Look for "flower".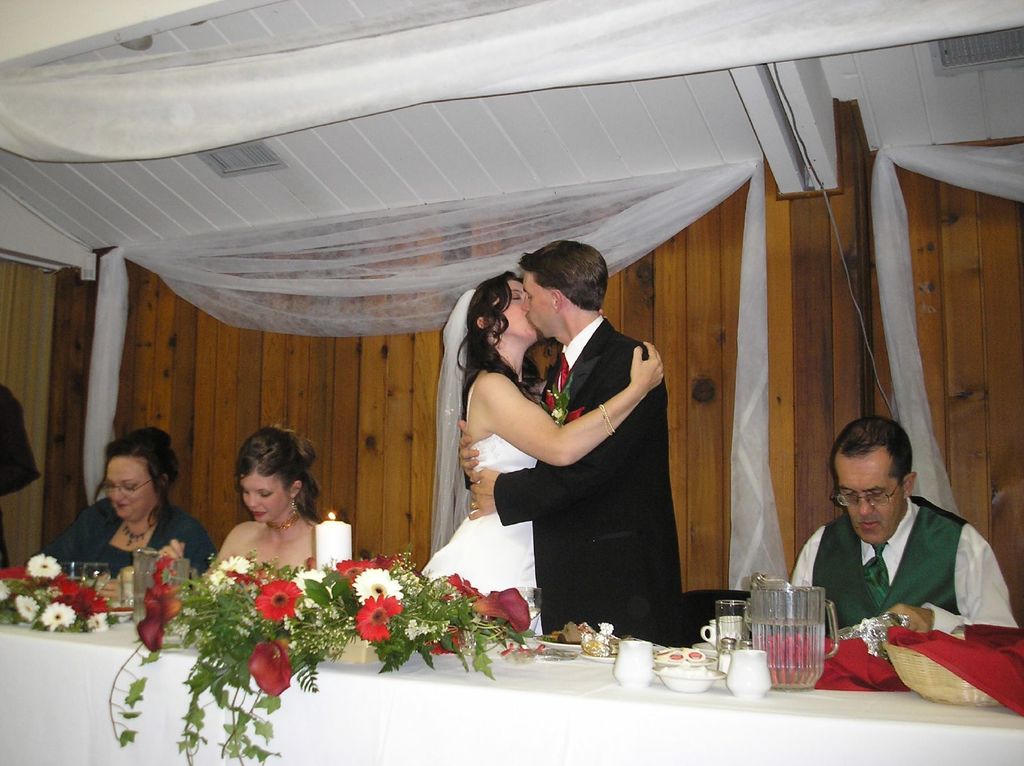
Found: crop(15, 593, 39, 621).
